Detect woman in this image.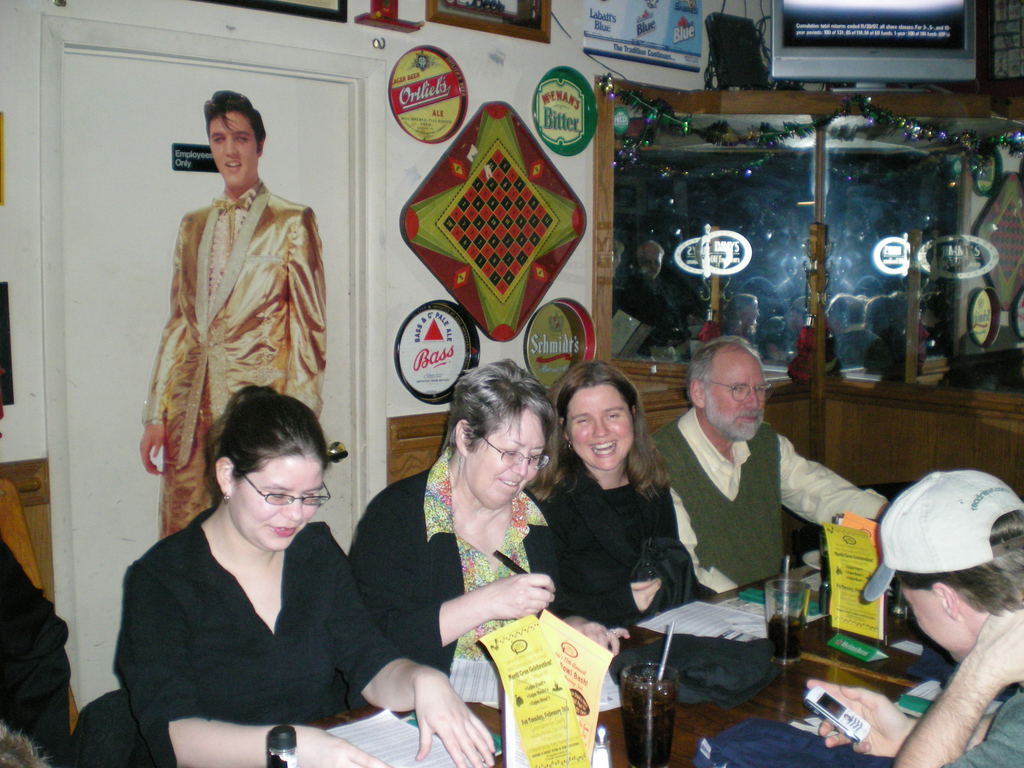
Detection: bbox=(110, 353, 383, 767).
